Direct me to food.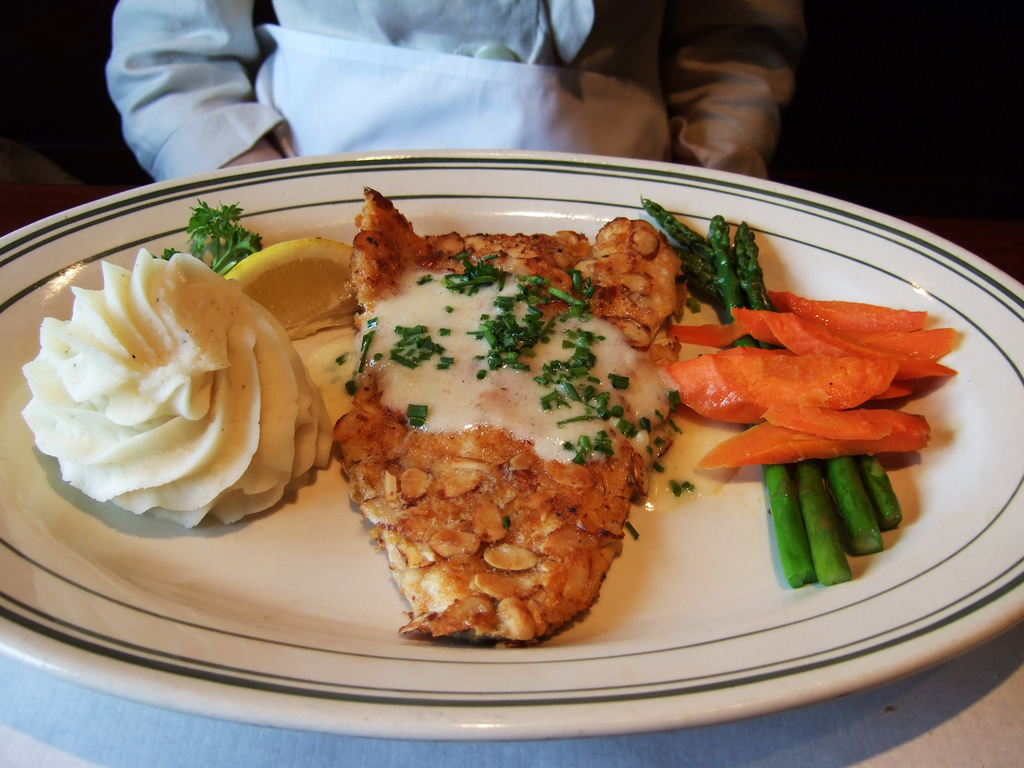
Direction: (x1=334, y1=225, x2=704, y2=639).
